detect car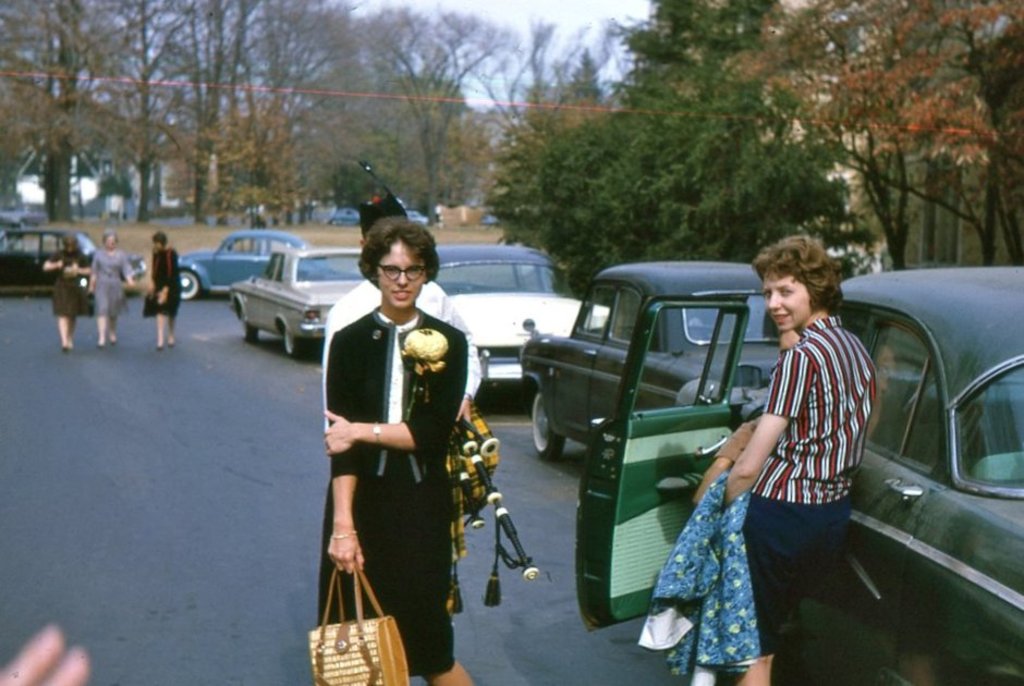
select_region(574, 273, 1023, 685)
